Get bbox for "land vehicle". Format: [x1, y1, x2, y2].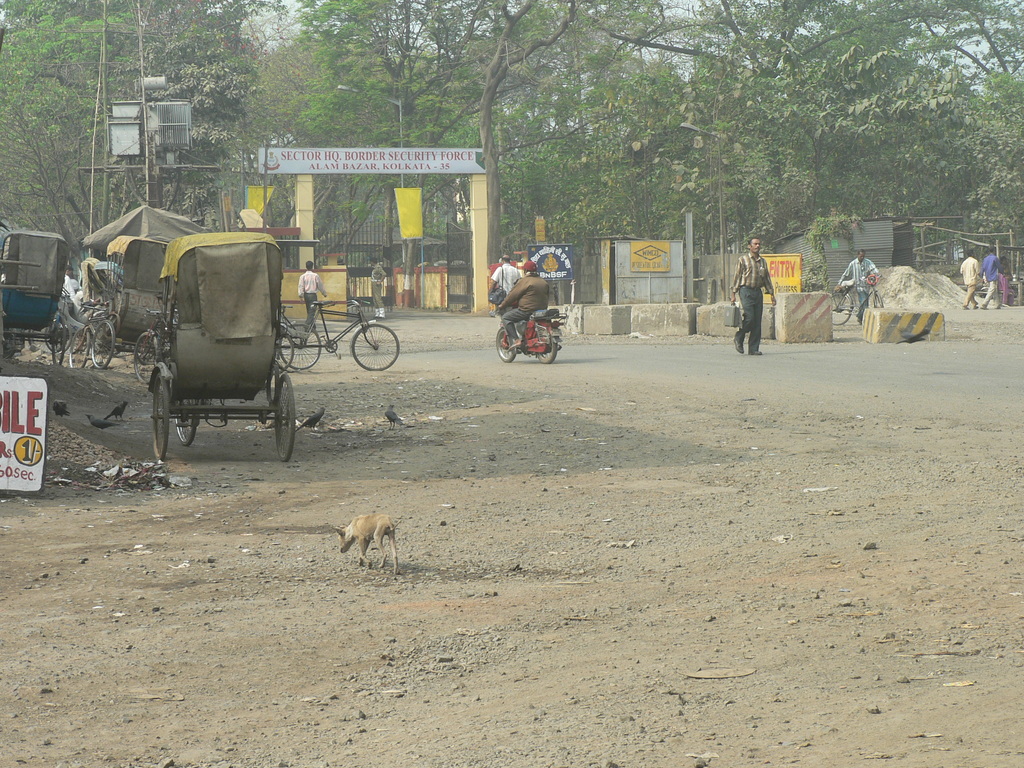
[280, 296, 397, 369].
